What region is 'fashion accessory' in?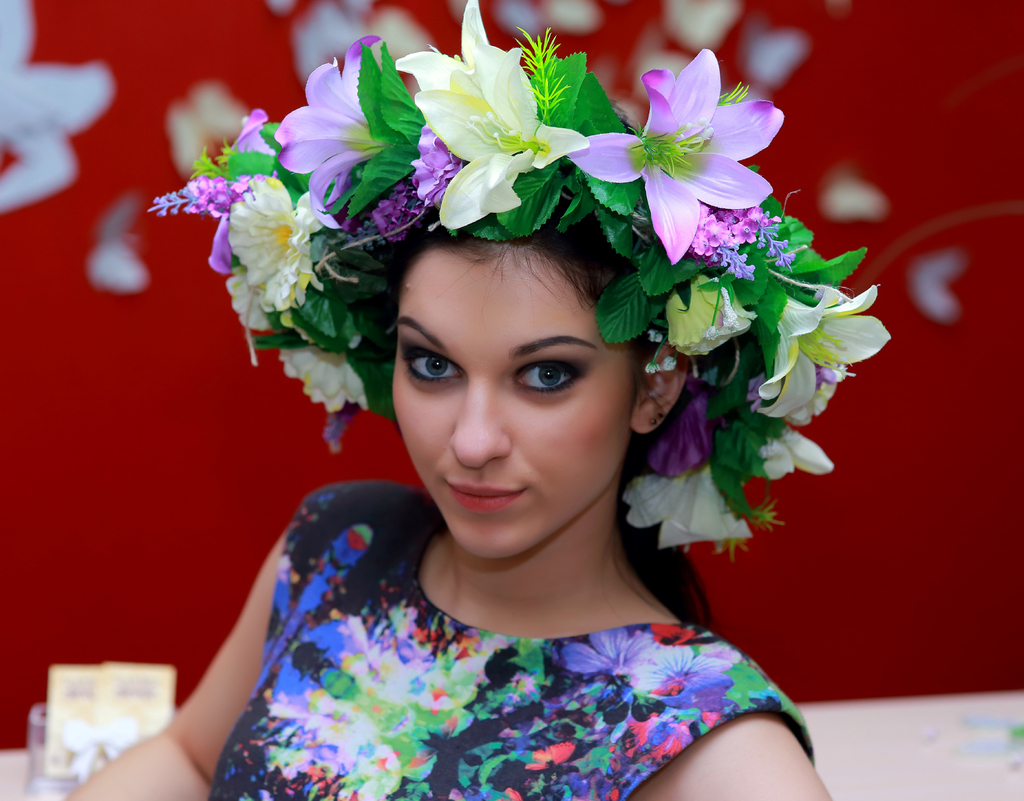
bbox=(650, 409, 664, 425).
